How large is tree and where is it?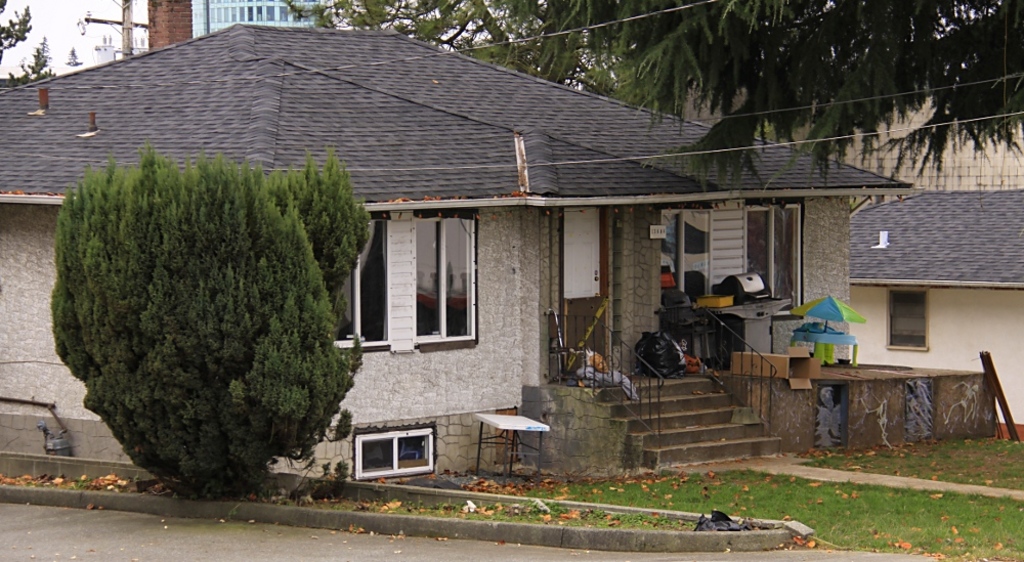
Bounding box: Rect(7, 36, 60, 91).
